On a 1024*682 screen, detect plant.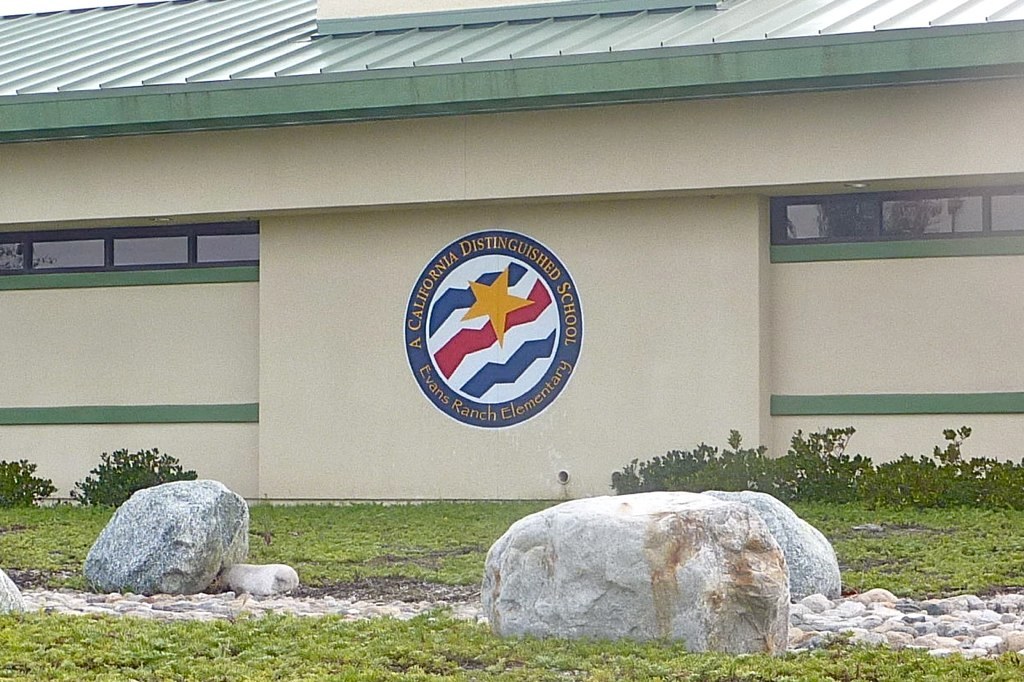
x1=0, y1=453, x2=60, y2=527.
